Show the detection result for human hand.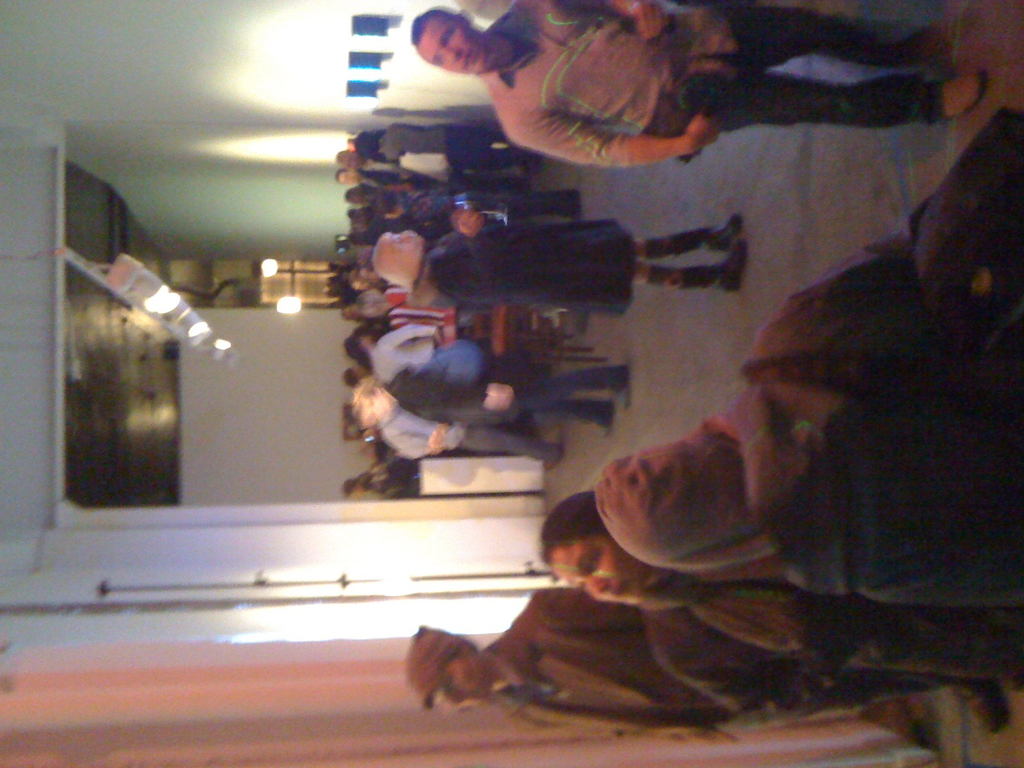
crop(624, 0, 664, 43).
